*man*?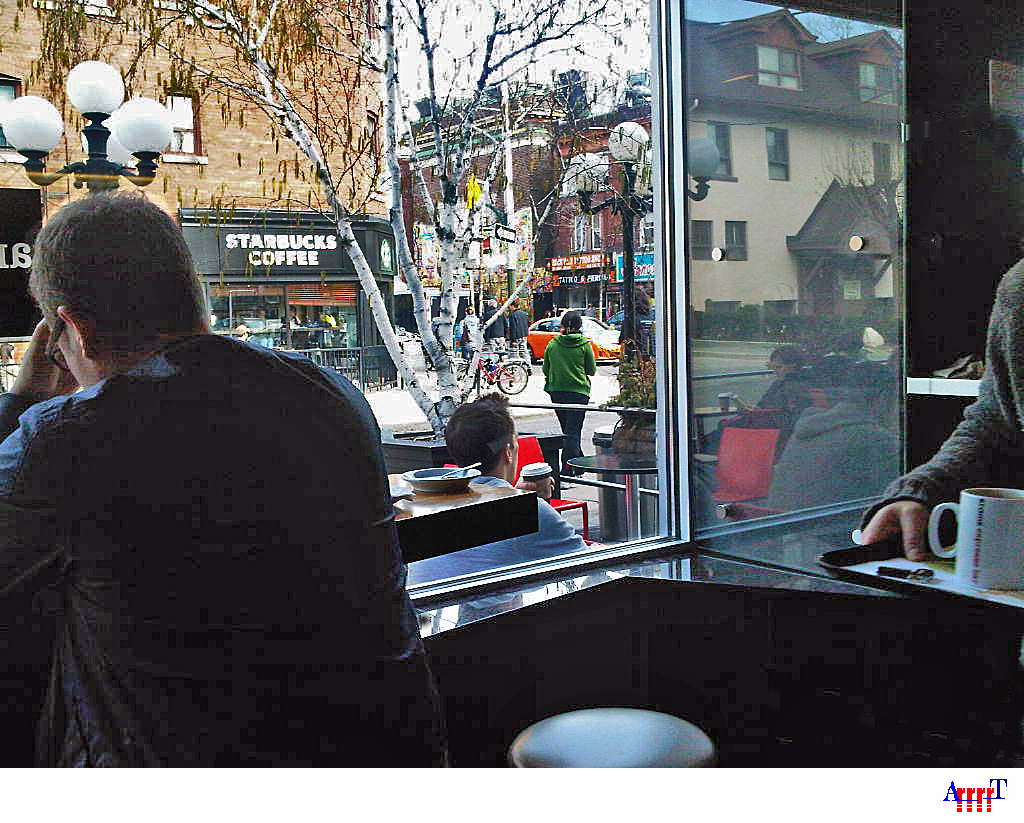
bbox=[481, 298, 507, 364]
